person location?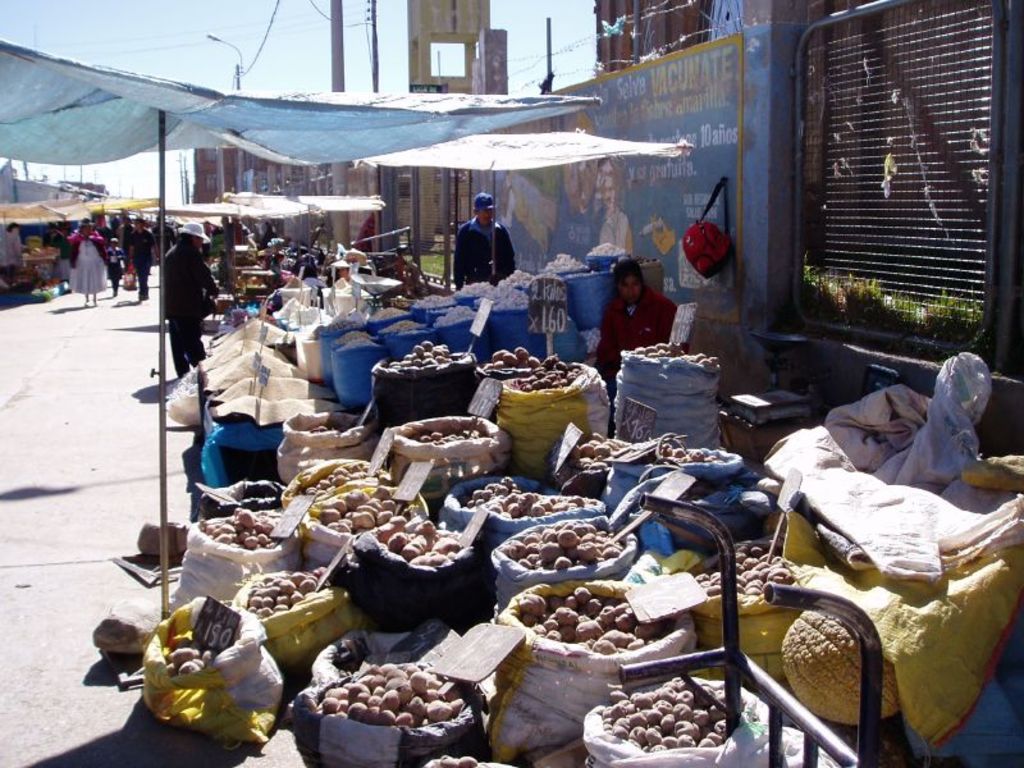
448, 188, 506, 297
